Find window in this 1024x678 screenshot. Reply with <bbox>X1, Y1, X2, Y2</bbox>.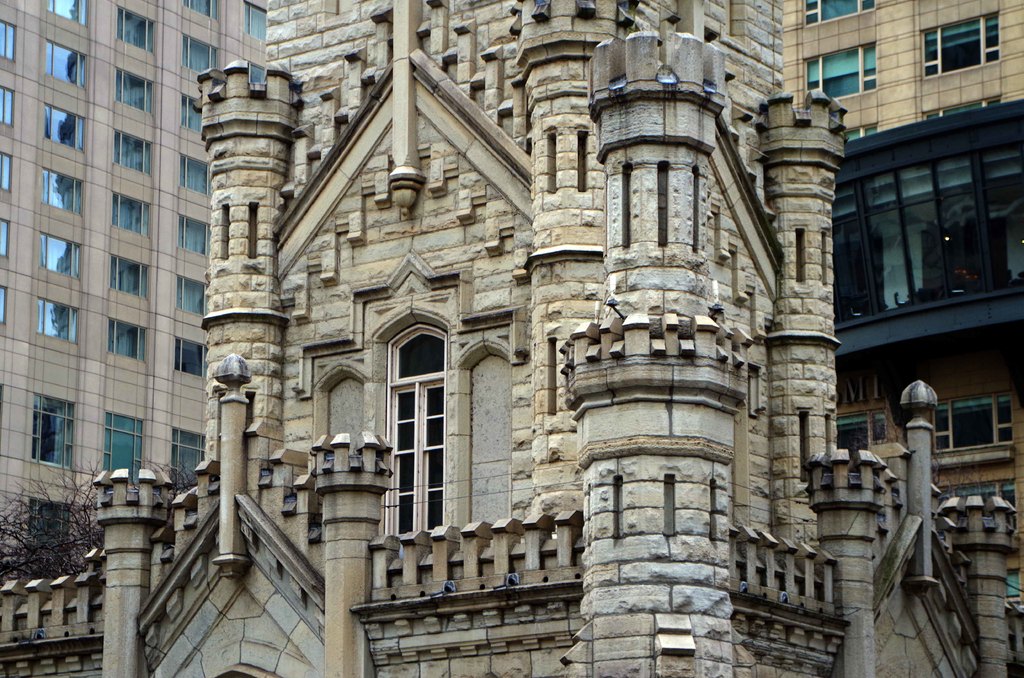
<bbox>107, 254, 150, 292</bbox>.
